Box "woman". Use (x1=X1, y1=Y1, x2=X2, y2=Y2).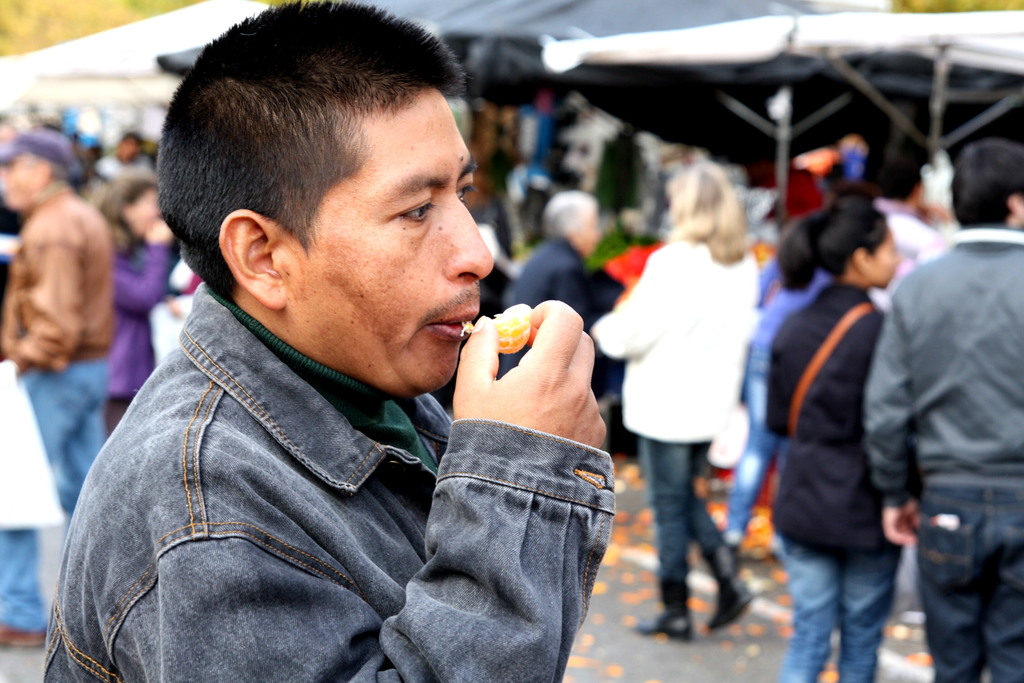
(x1=86, y1=175, x2=177, y2=434).
